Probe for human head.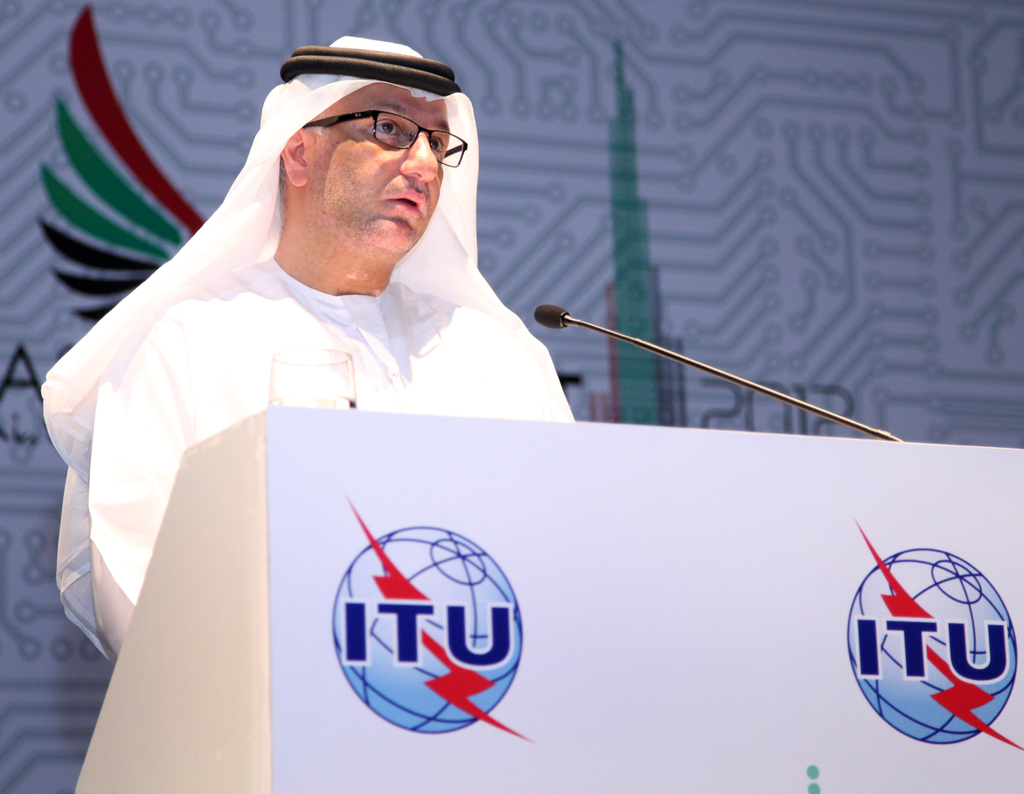
Probe result: (left=244, top=57, right=475, bottom=275).
